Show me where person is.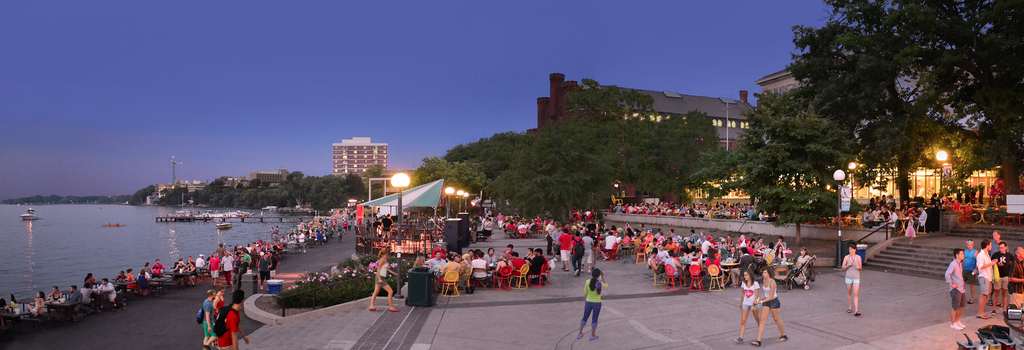
person is at (x1=156, y1=260, x2=164, y2=277).
